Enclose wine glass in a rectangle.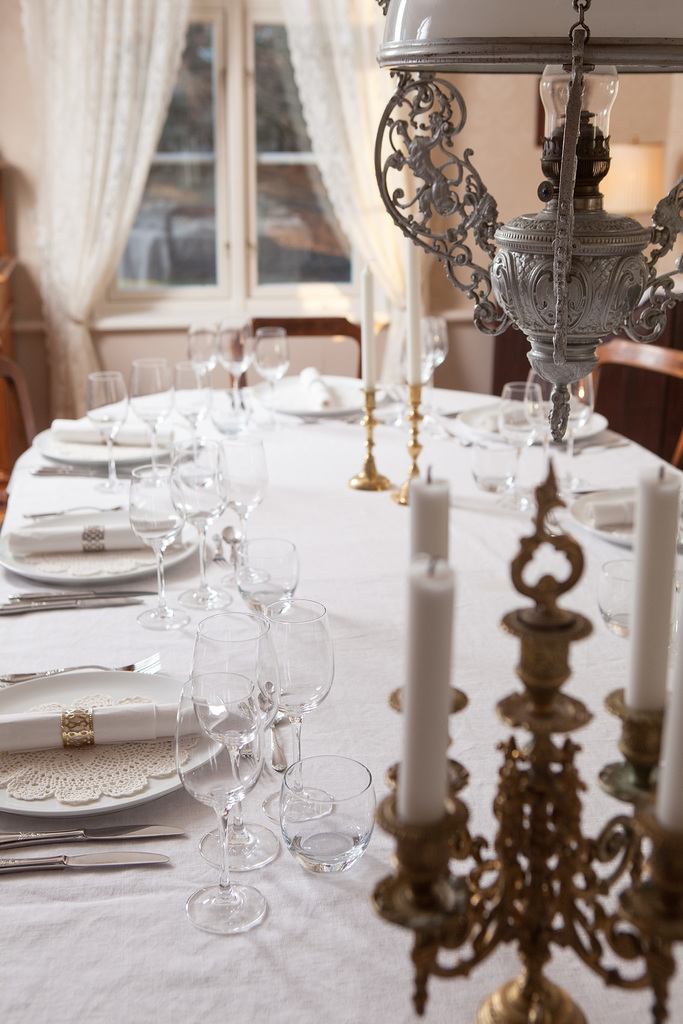
(left=239, top=536, right=300, bottom=622).
